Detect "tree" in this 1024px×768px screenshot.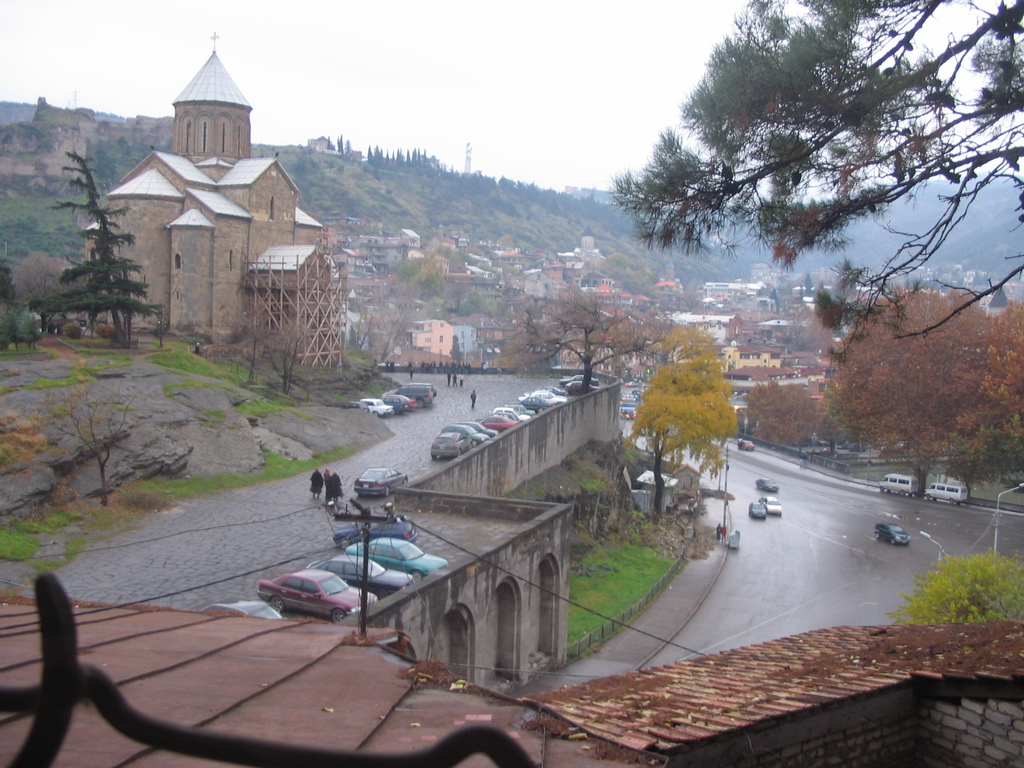
Detection: (500,280,678,394).
